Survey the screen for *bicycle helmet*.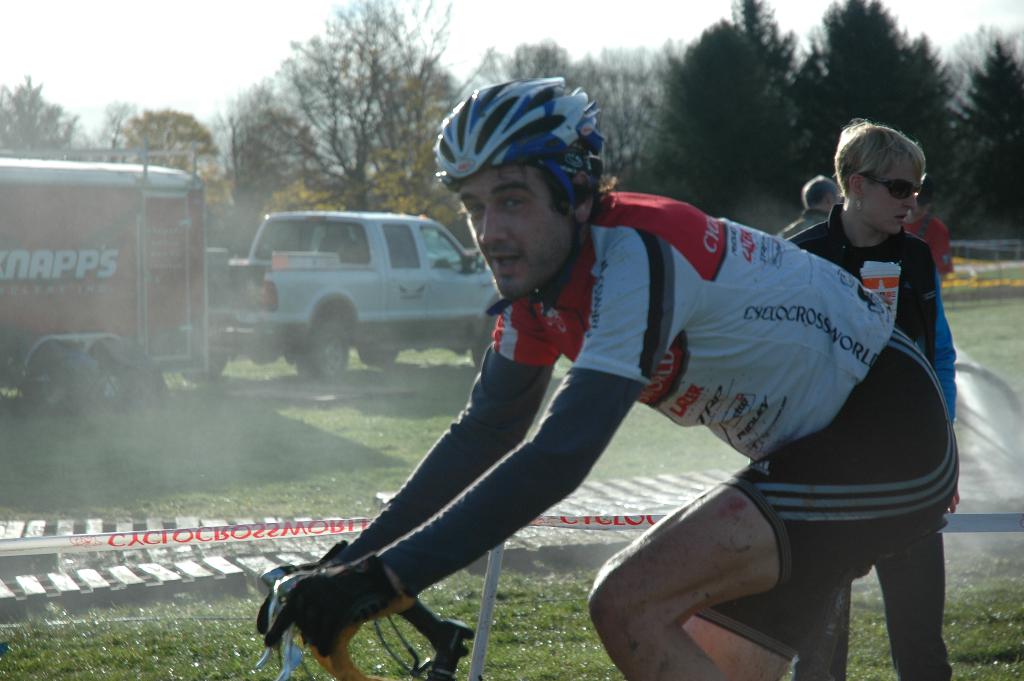
Survey found: left=440, top=72, right=618, bottom=312.
